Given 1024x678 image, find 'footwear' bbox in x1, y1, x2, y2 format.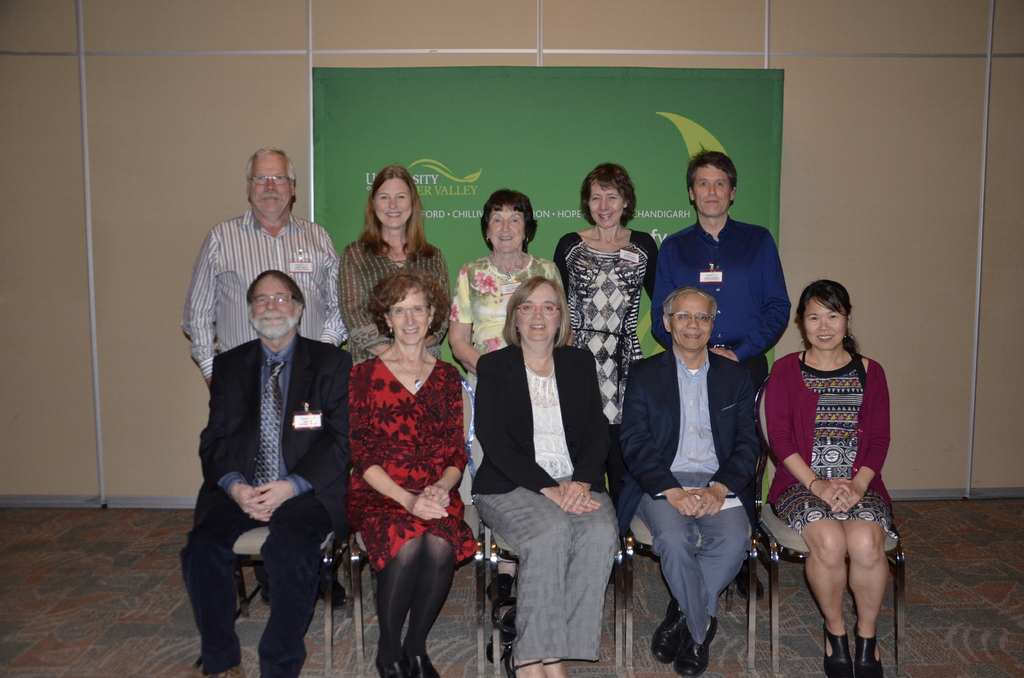
680, 614, 722, 677.
